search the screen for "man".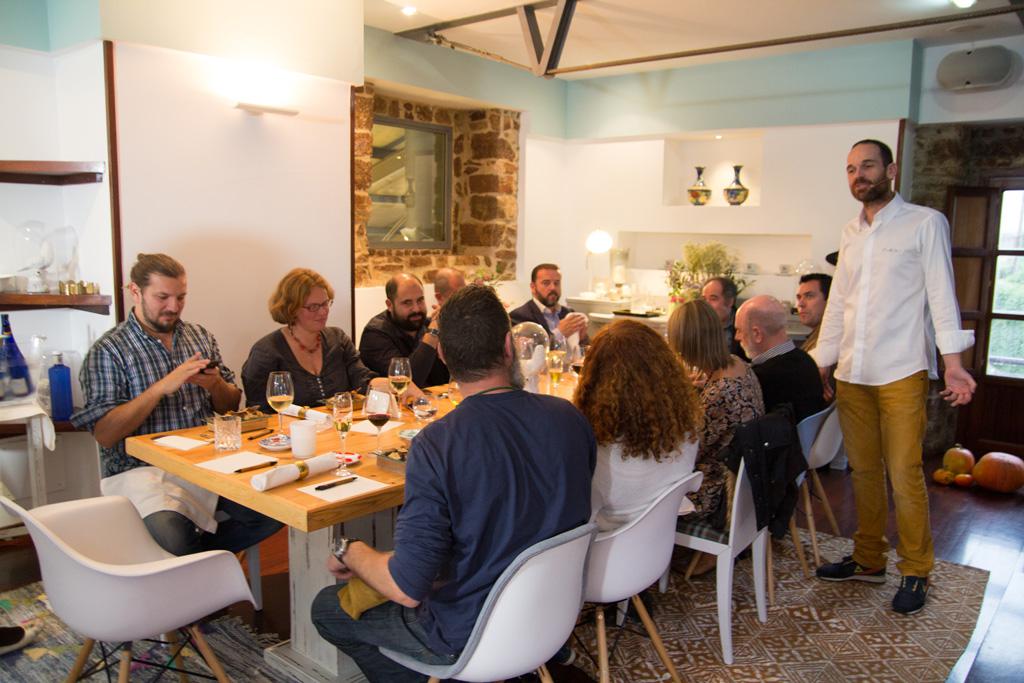
Found at bbox(731, 281, 826, 448).
